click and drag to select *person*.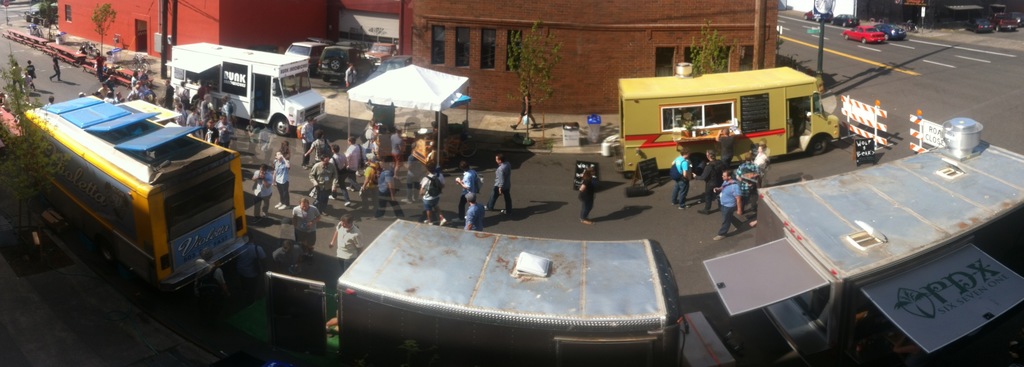
Selection: 281/139/297/172.
